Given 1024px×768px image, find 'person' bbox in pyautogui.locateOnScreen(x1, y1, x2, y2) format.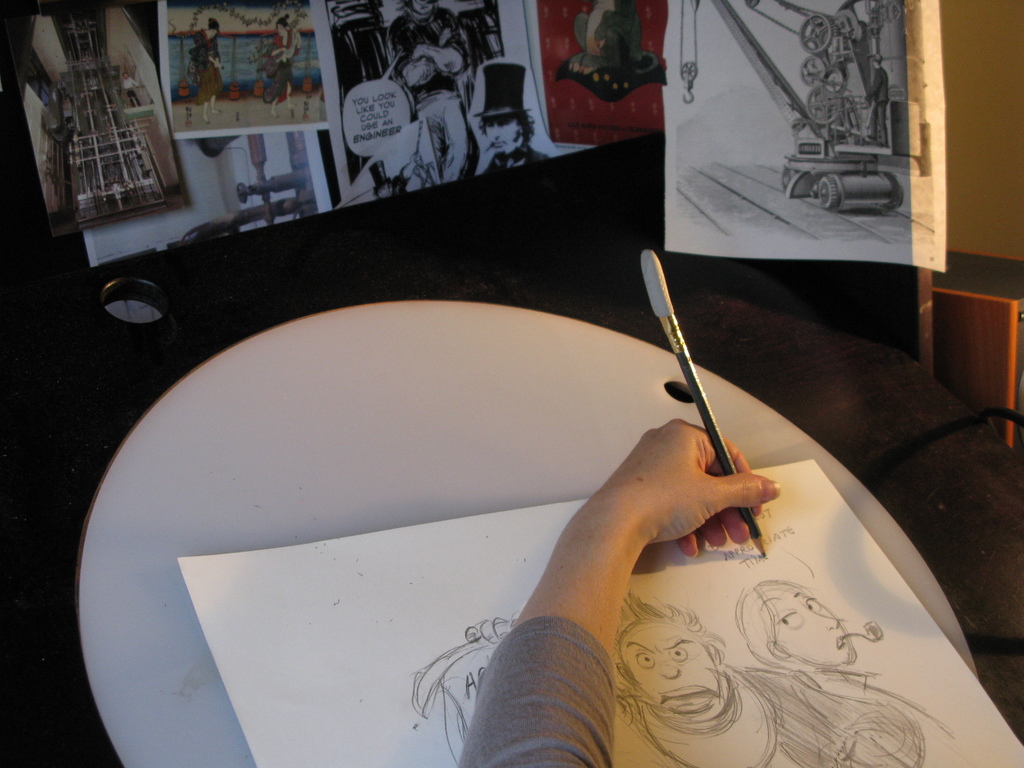
pyautogui.locateOnScreen(382, 0, 472, 186).
